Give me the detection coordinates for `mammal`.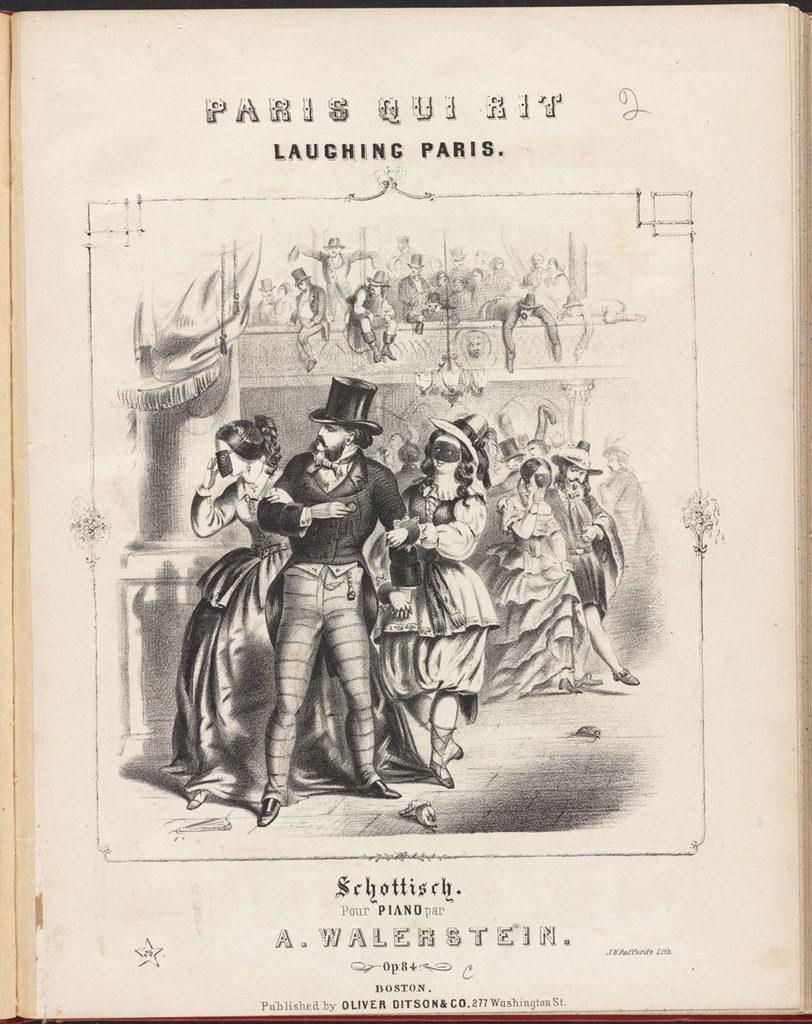
x1=558 y1=434 x2=637 y2=689.
